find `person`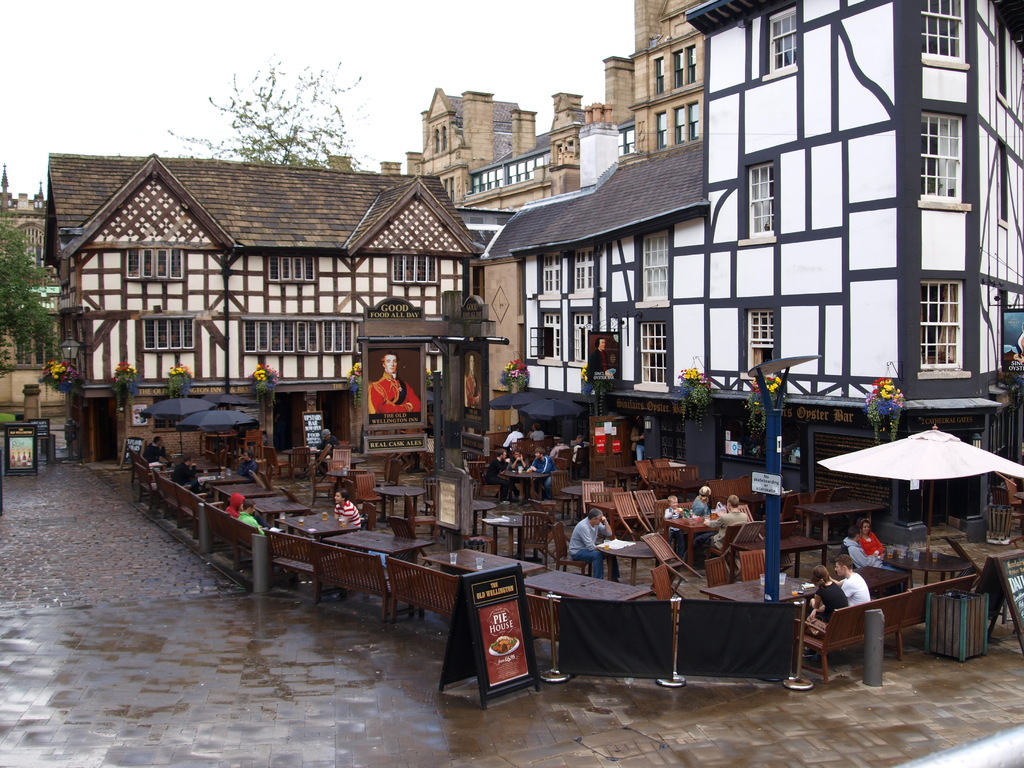
rect(237, 501, 274, 538)
